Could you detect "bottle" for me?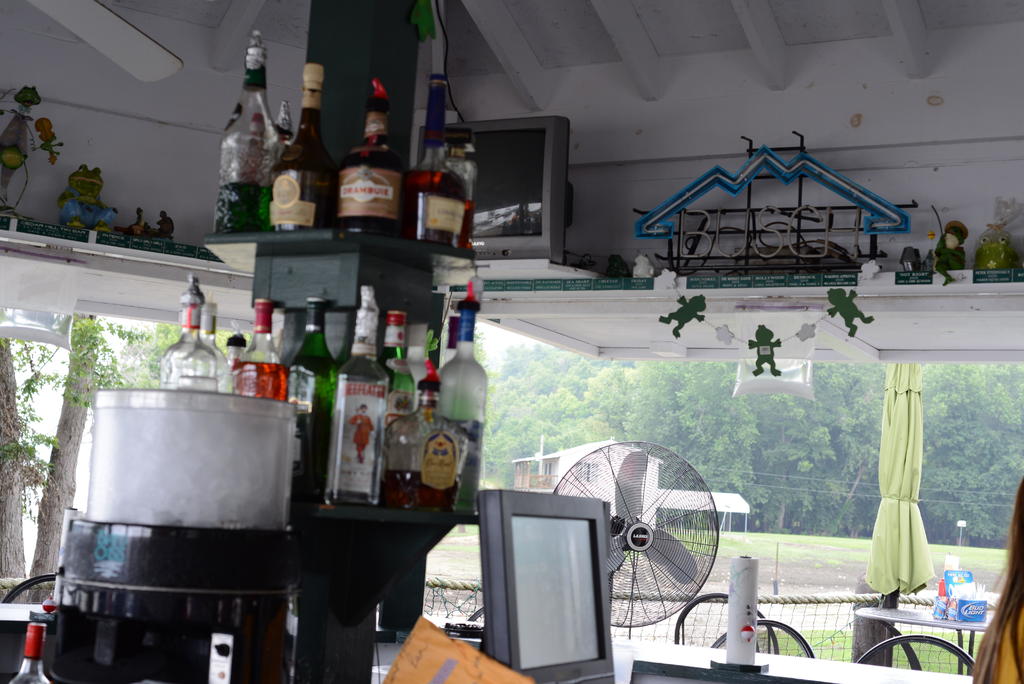
Detection result: pyautogui.locateOnScreen(358, 308, 420, 501).
